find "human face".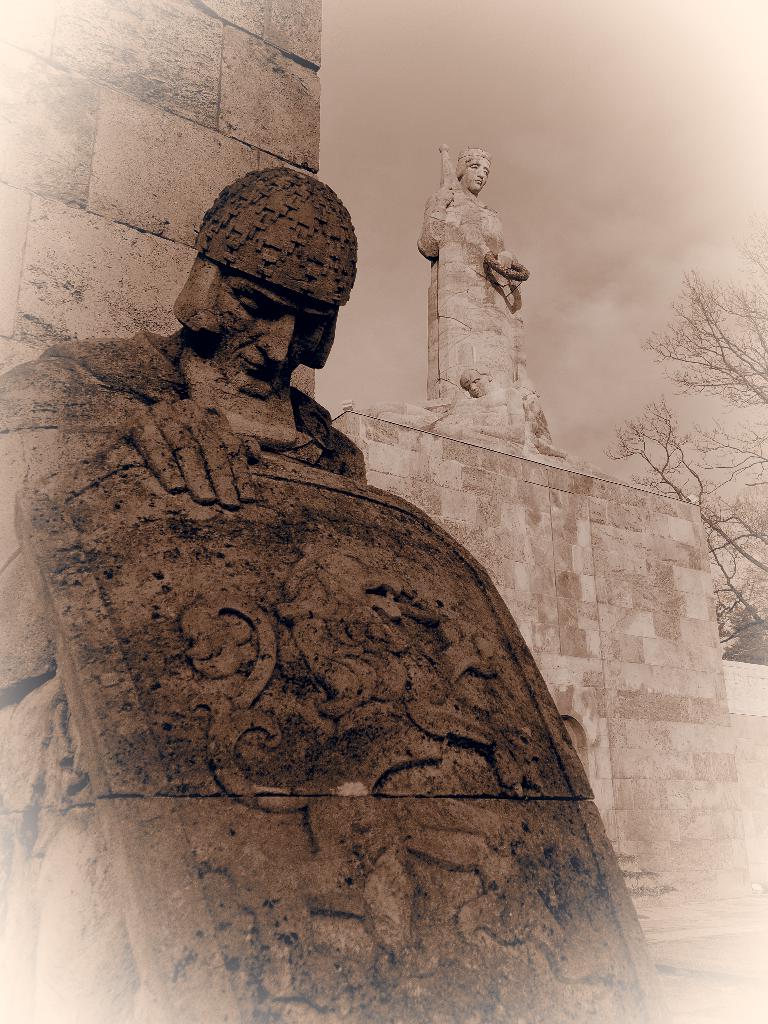
(460, 154, 495, 189).
